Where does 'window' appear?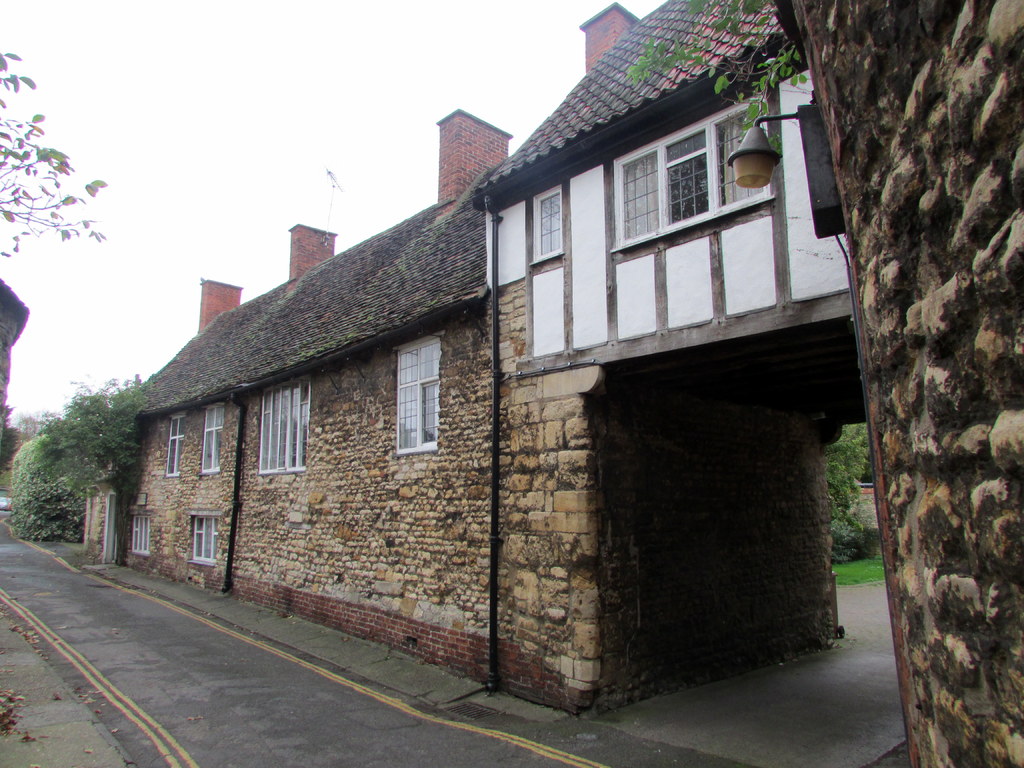
Appears at box=[193, 511, 220, 564].
